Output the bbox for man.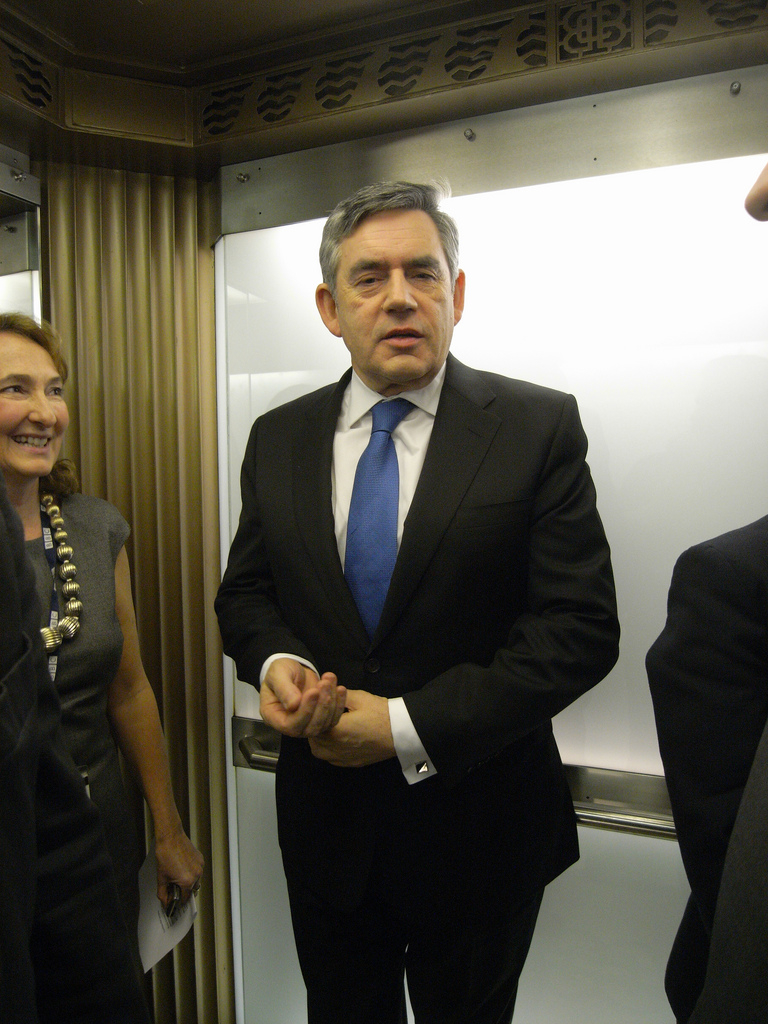
x1=211 y1=187 x2=624 y2=1023.
